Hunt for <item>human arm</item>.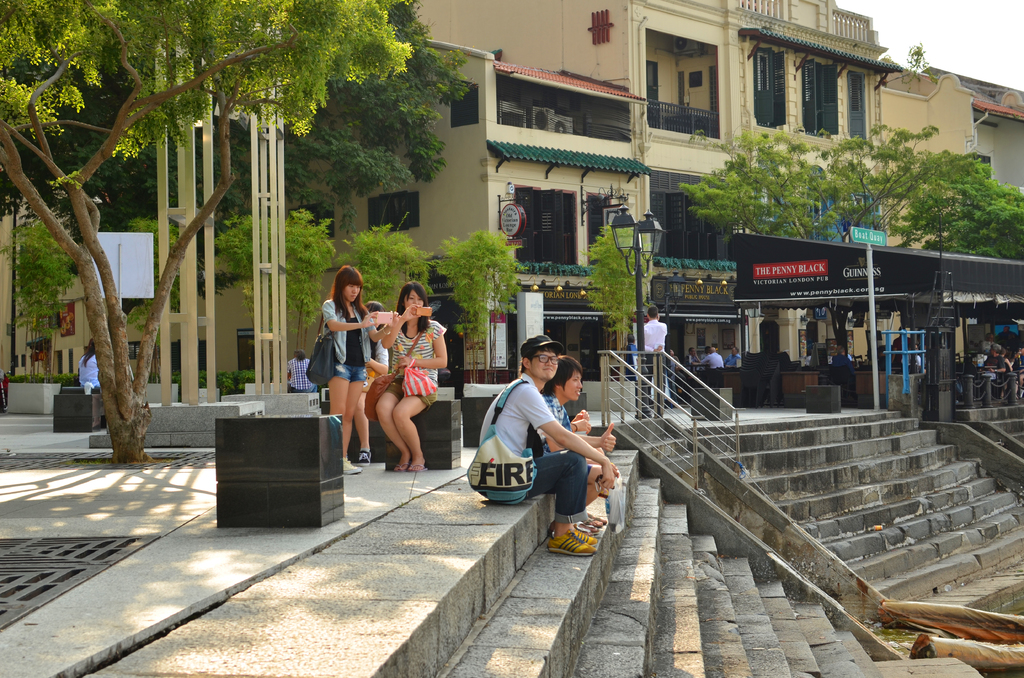
Hunted down at 365:348:390:376.
